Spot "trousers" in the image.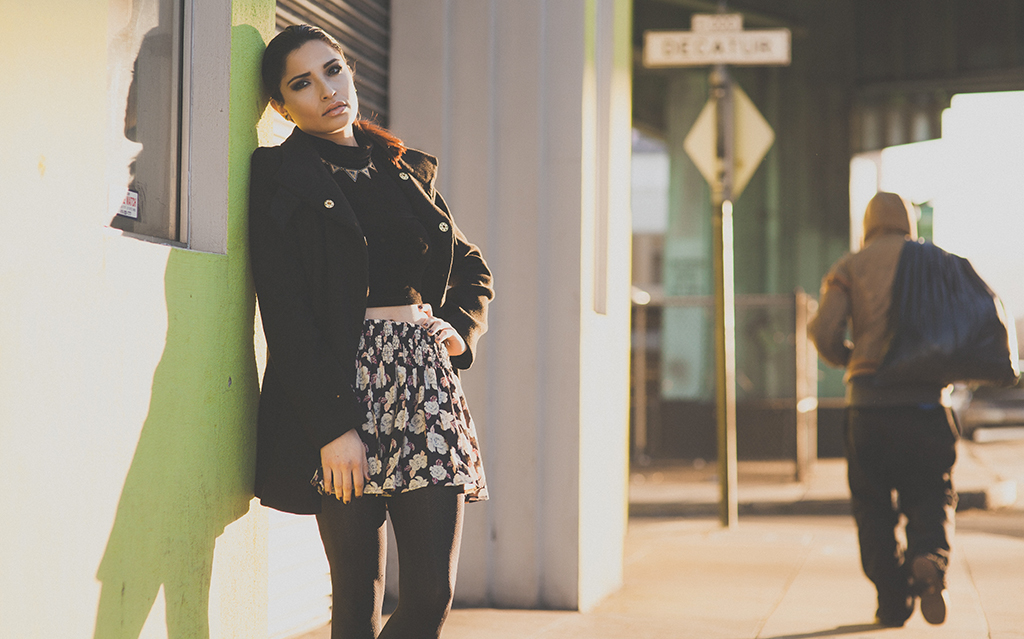
"trousers" found at [851,406,975,600].
